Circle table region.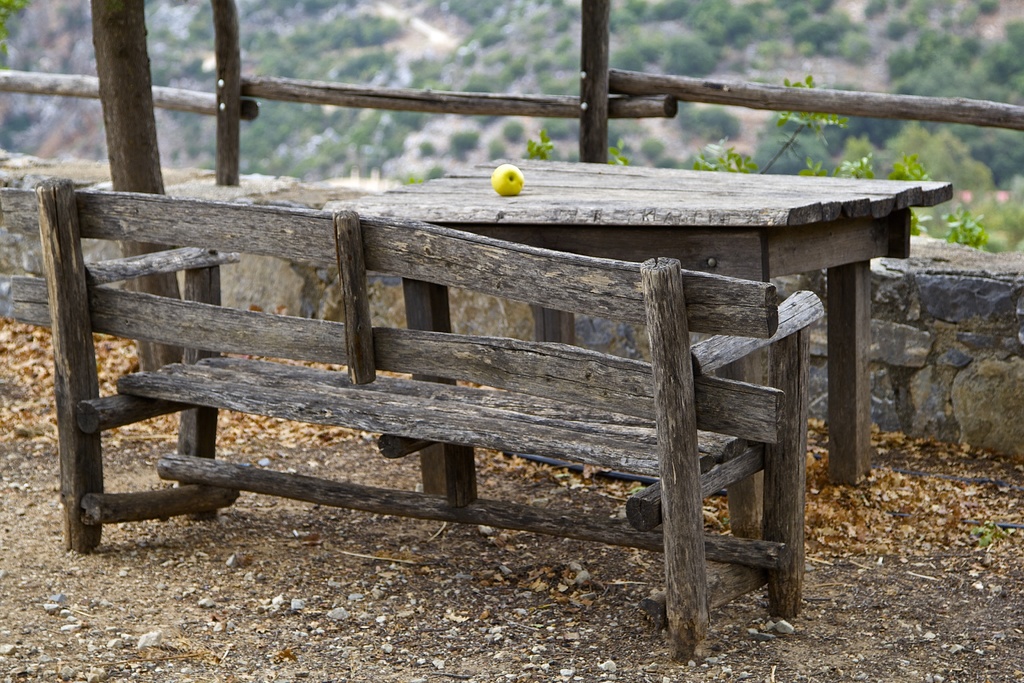
Region: (left=271, top=176, right=941, bottom=539).
